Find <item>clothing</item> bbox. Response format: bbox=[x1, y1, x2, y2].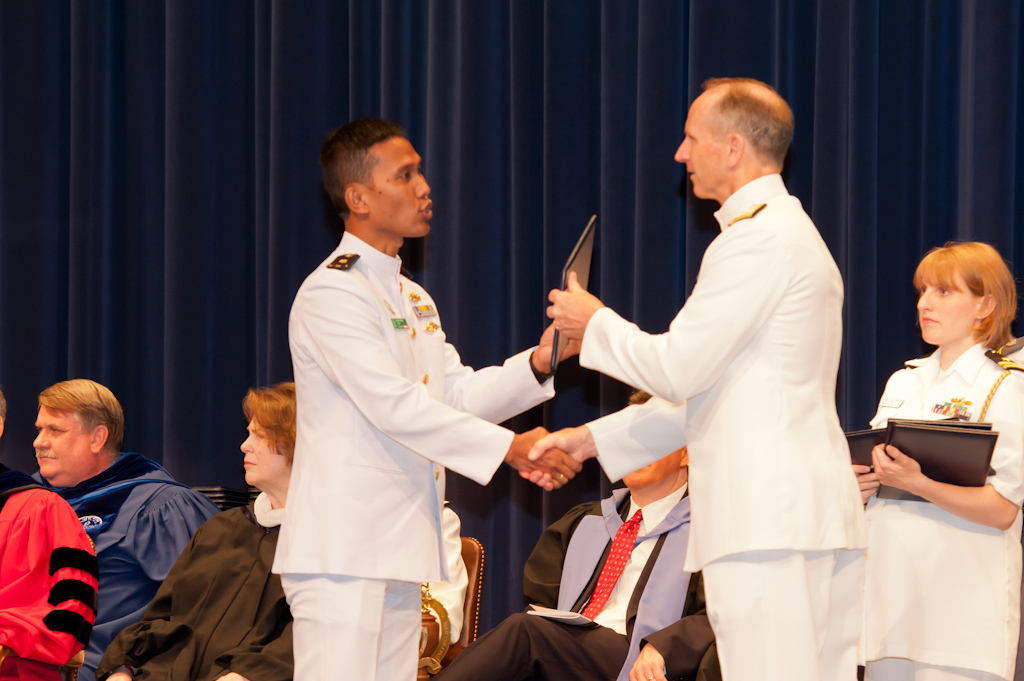
bbox=[0, 484, 94, 680].
